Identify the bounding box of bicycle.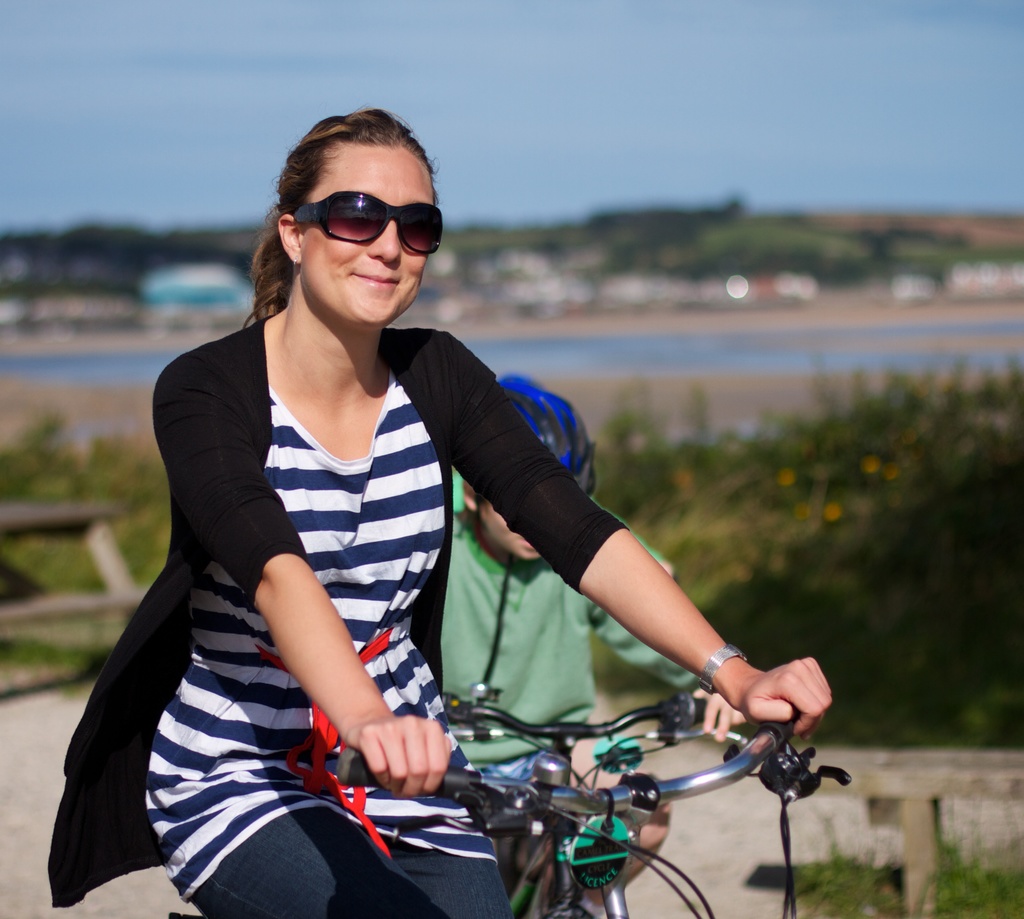
440,683,732,918.
